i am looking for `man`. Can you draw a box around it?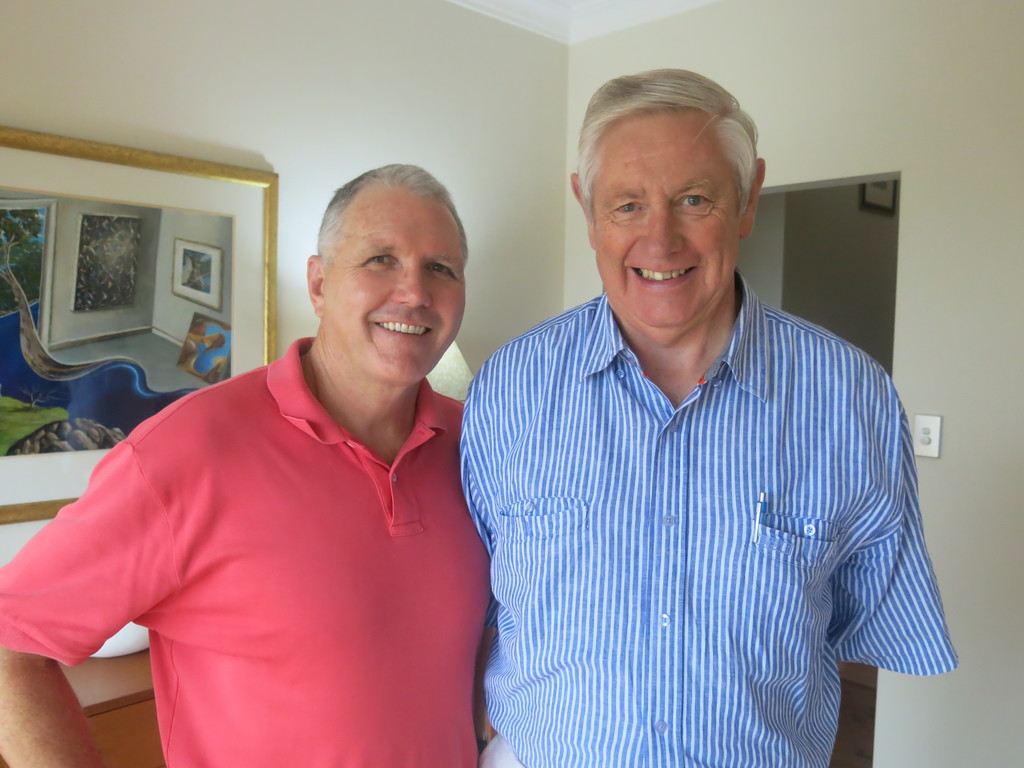
Sure, the bounding box is select_region(47, 140, 525, 751).
